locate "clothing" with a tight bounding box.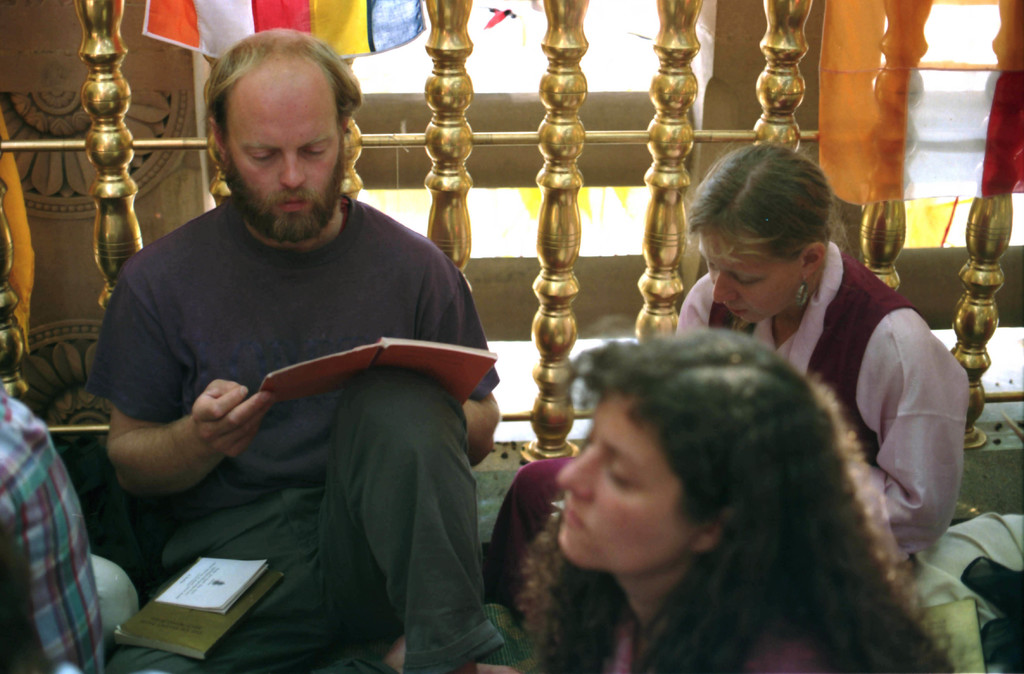
rect(80, 151, 509, 608).
